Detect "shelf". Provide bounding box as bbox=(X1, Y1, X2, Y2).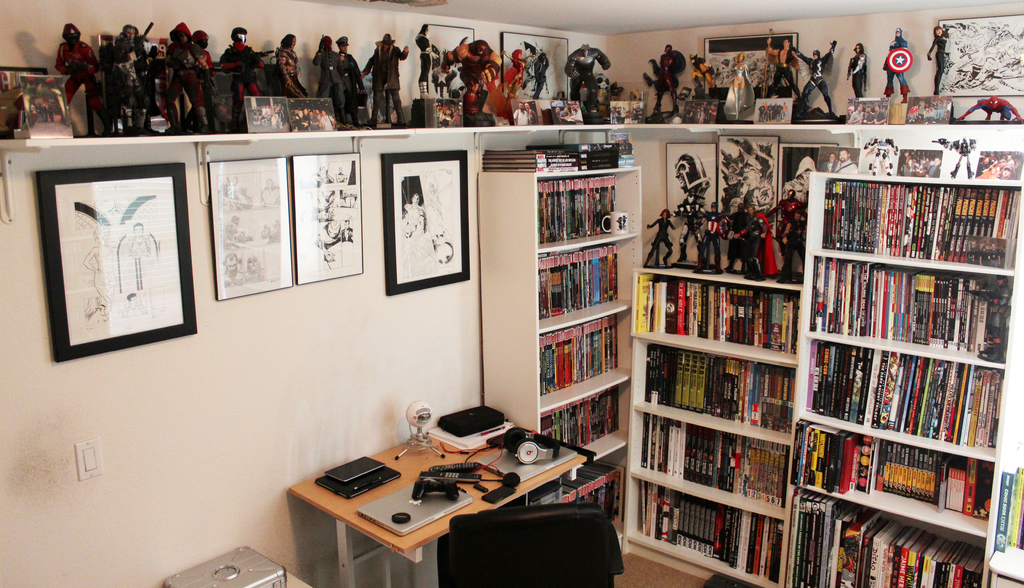
bbox=(797, 339, 998, 453).
